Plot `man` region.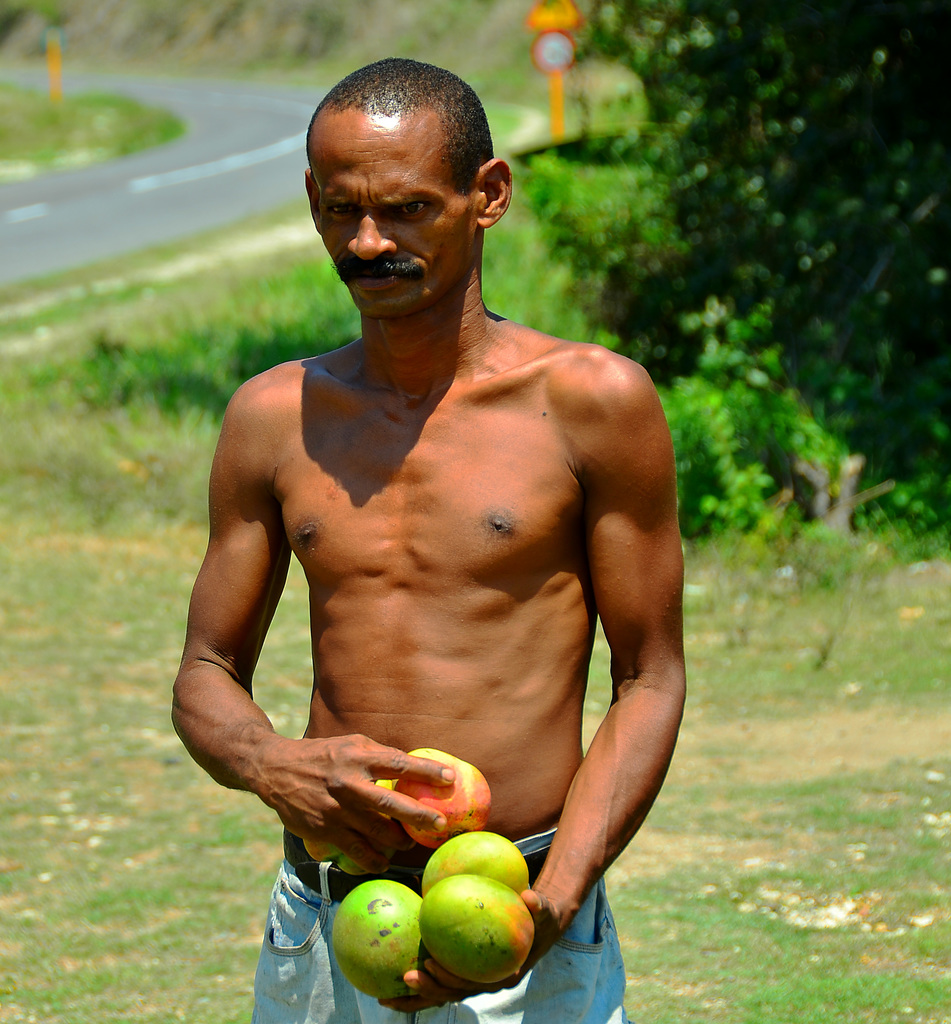
Plotted at {"x1": 167, "y1": 104, "x2": 697, "y2": 1015}.
